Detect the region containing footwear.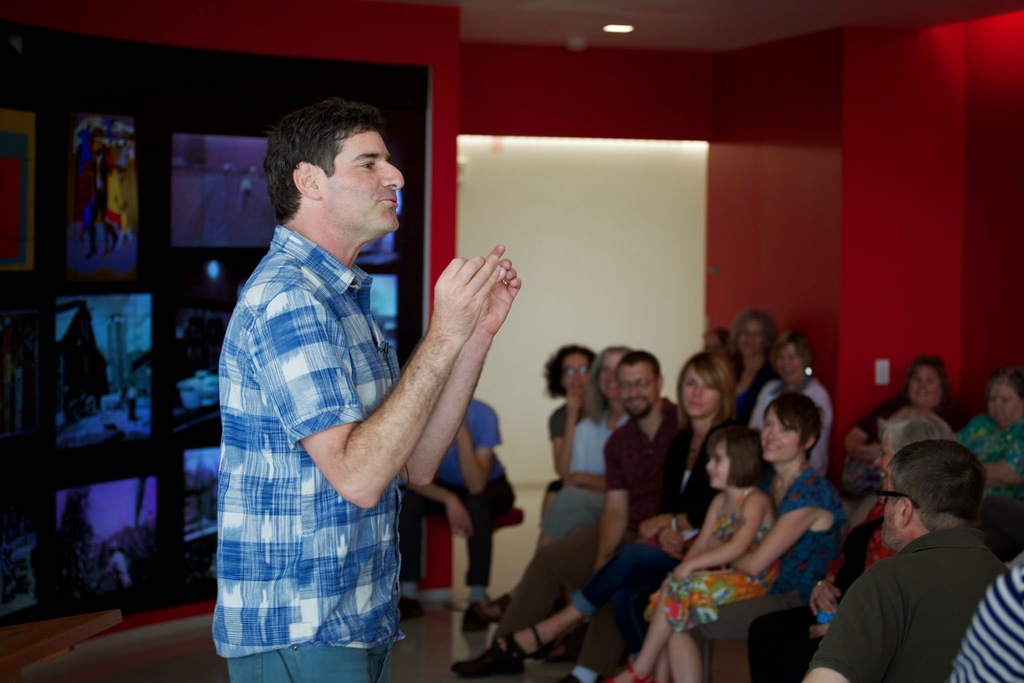
x1=476, y1=593, x2=519, y2=627.
